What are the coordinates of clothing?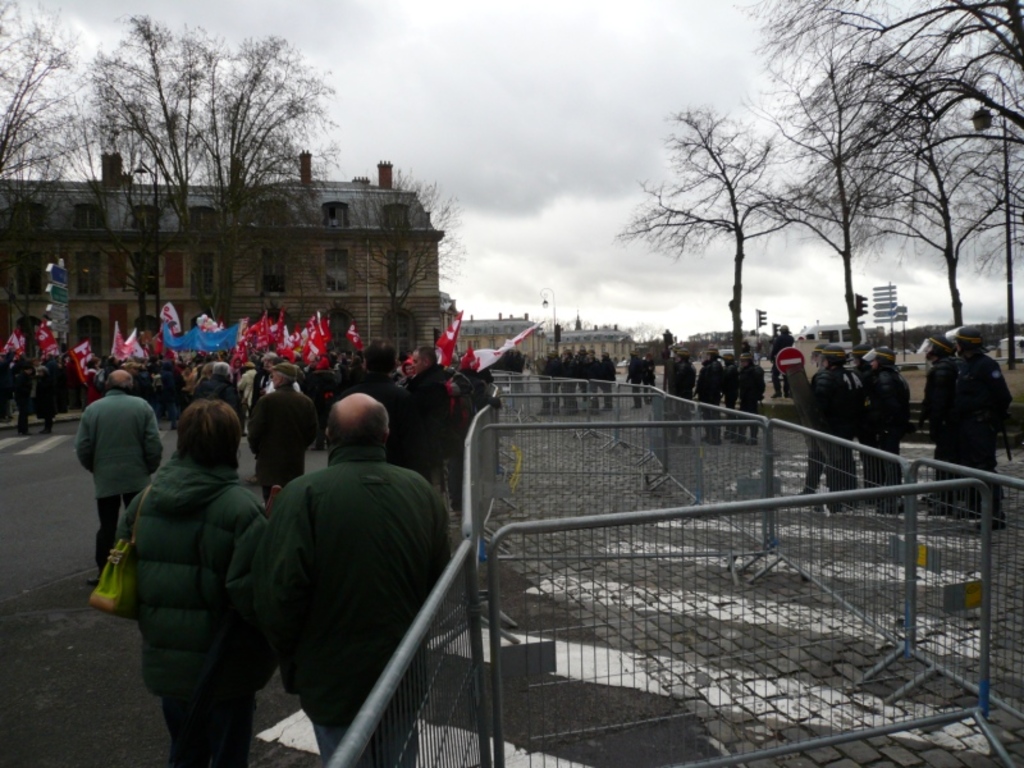
bbox(243, 387, 325, 499).
